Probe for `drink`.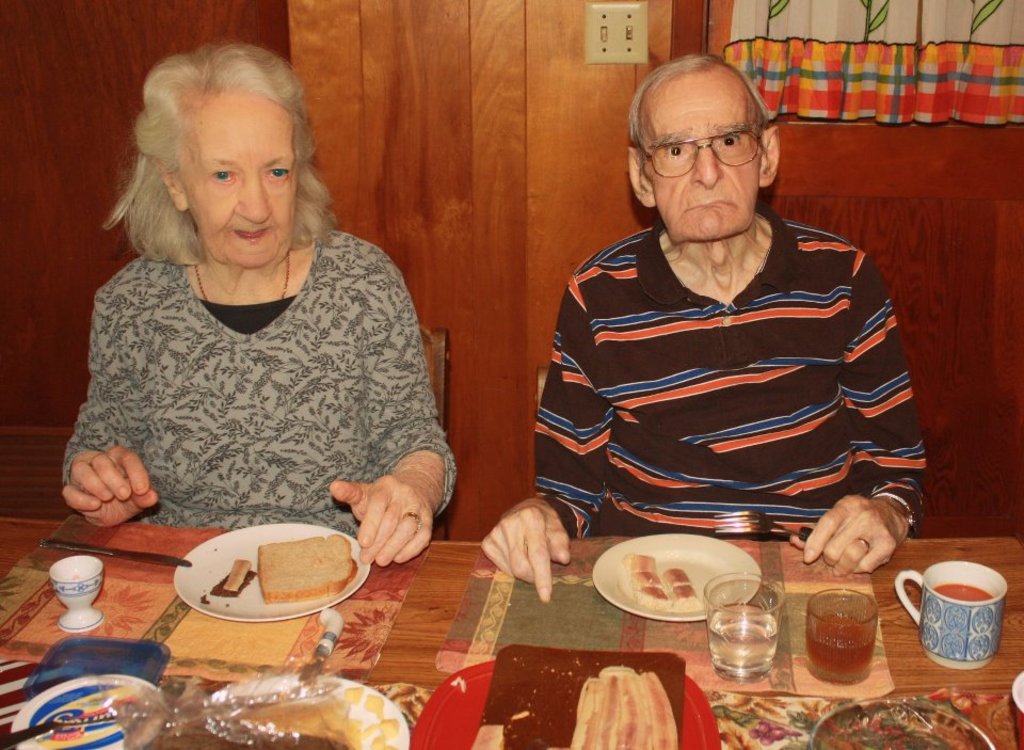
Probe result: select_region(707, 605, 779, 682).
